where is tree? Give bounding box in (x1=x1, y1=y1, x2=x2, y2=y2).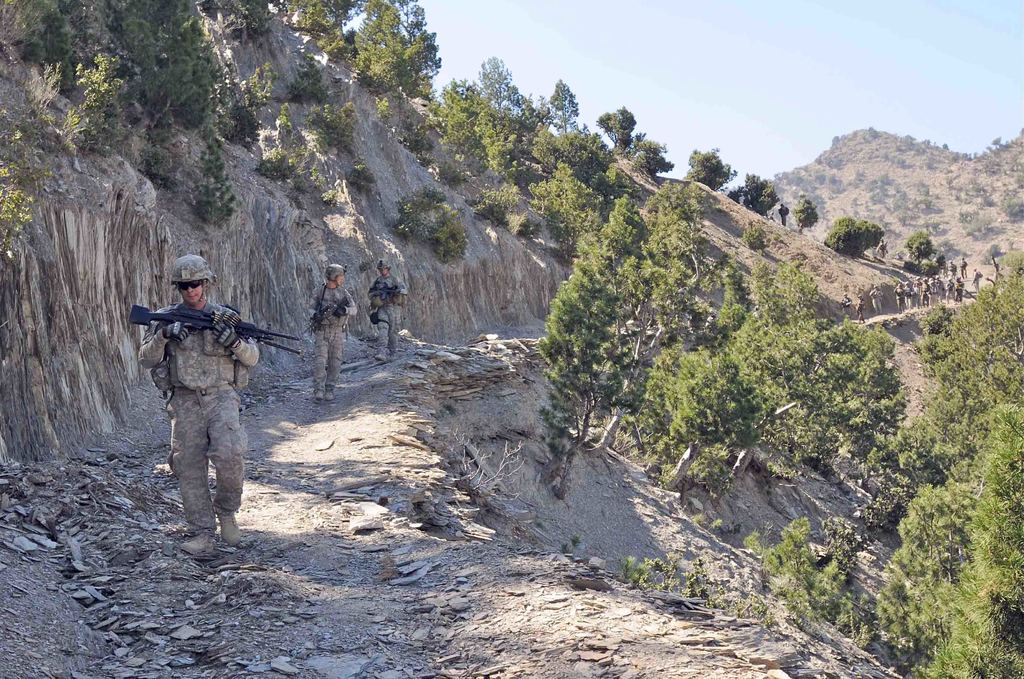
(x1=539, y1=268, x2=630, y2=491).
